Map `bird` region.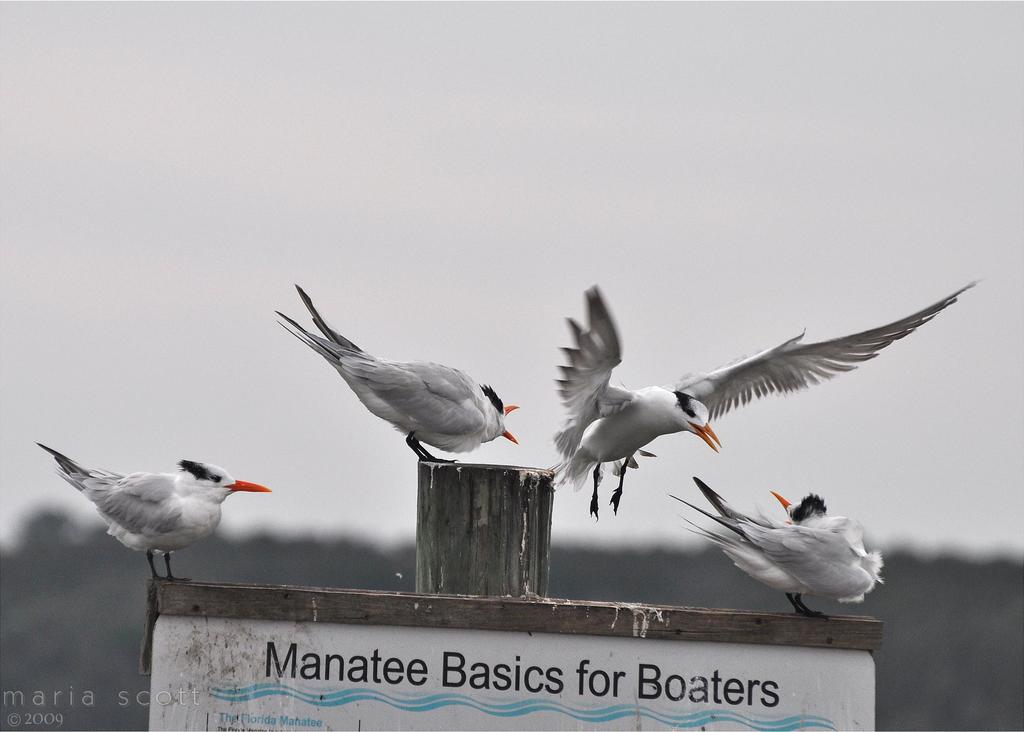
Mapped to x1=669 y1=475 x2=889 y2=622.
